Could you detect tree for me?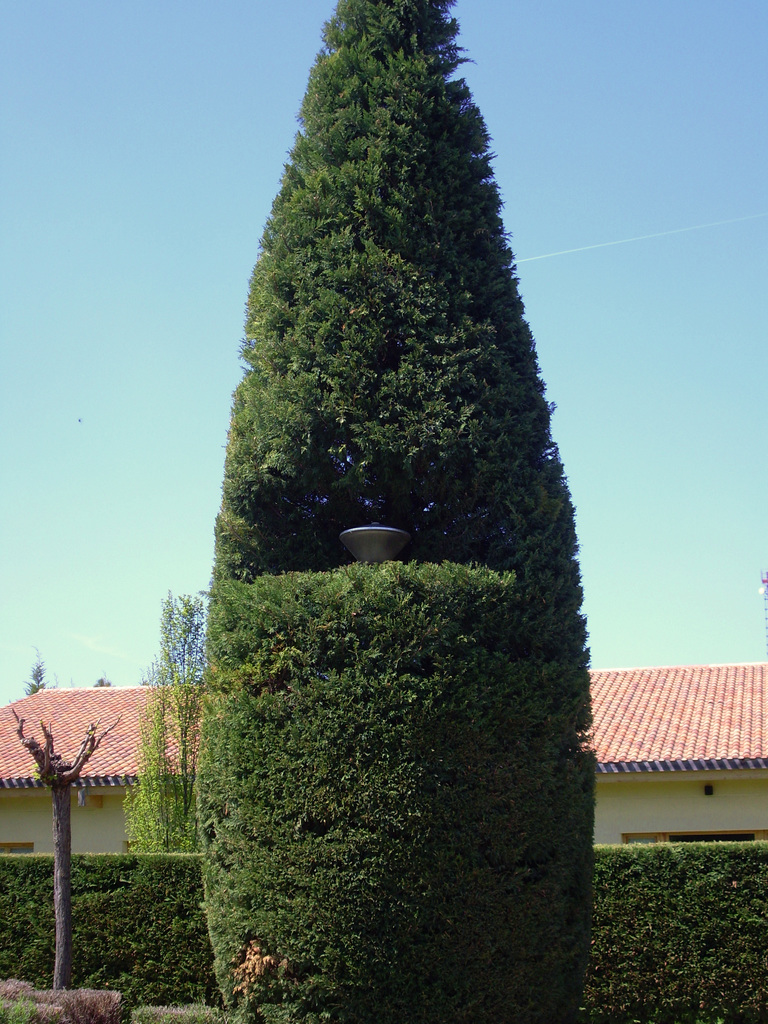
Detection result: 121, 586, 203, 852.
